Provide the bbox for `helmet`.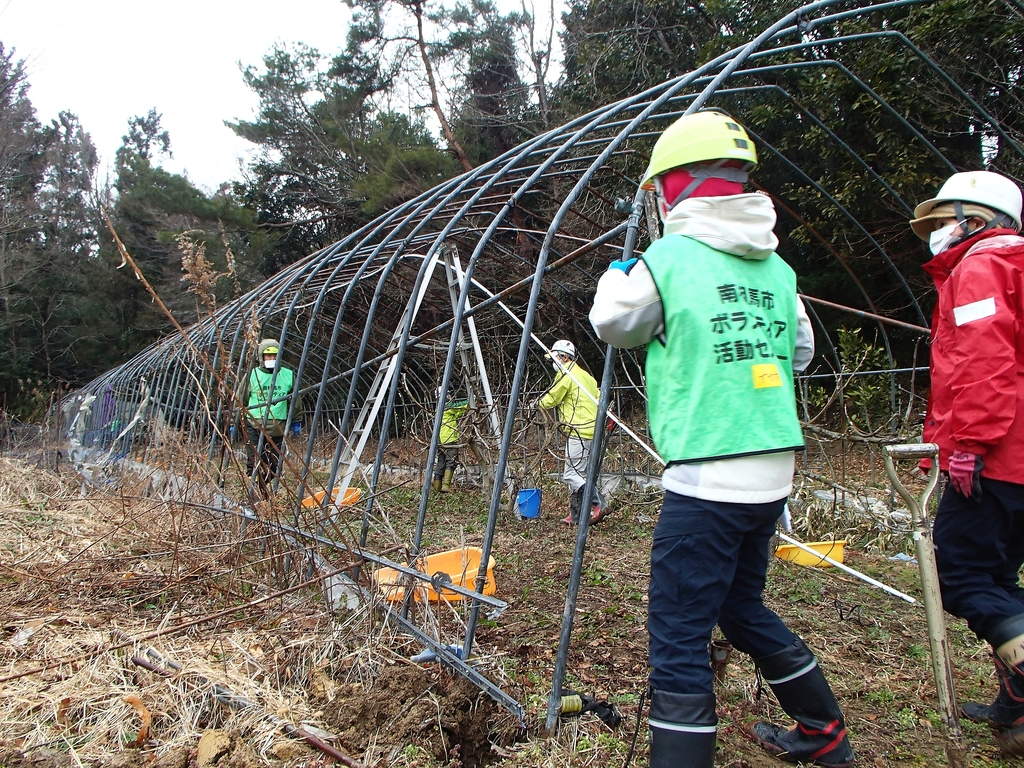
[906,168,1021,228].
